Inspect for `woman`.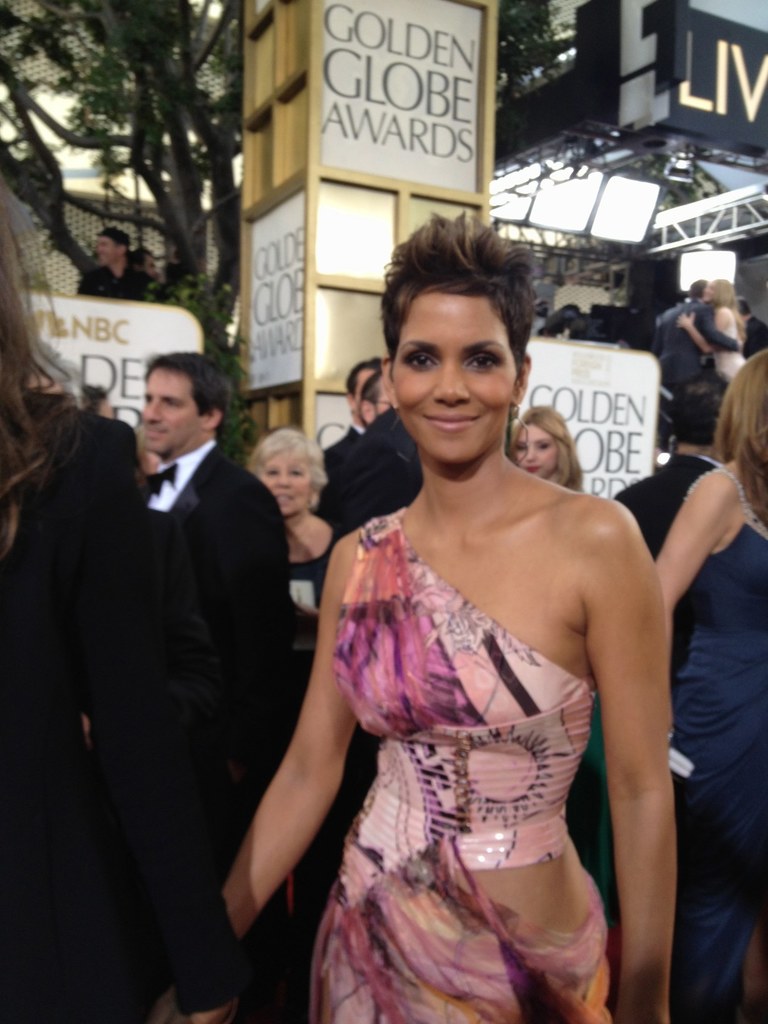
Inspection: (left=656, top=349, right=767, bottom=1023).
